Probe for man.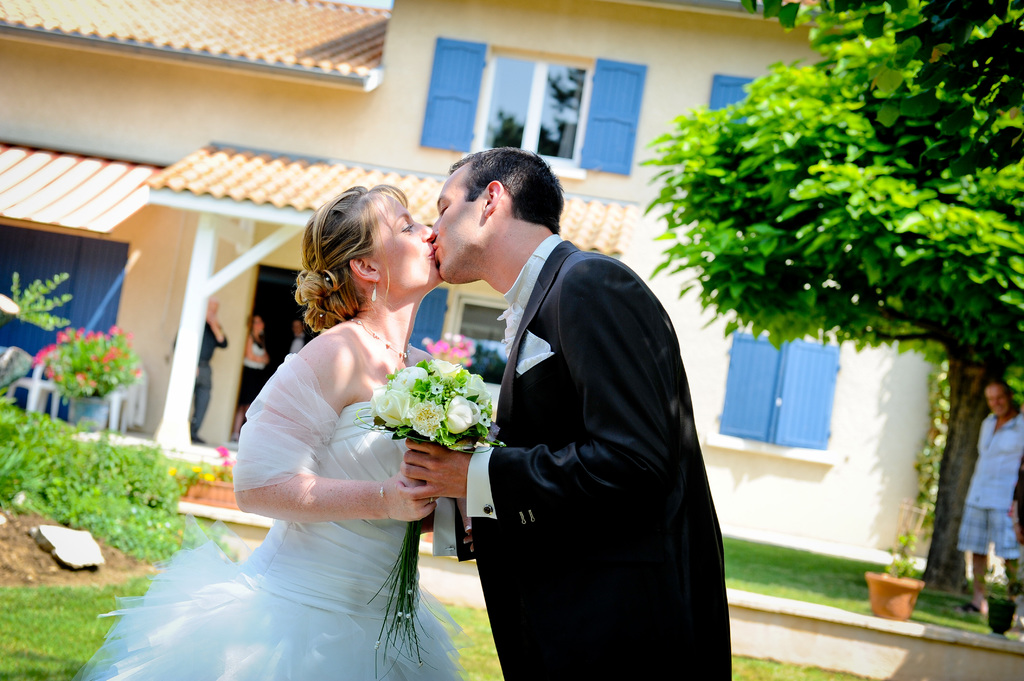
Probe result: x1=164 y1=300 x2=228 y2=447.
